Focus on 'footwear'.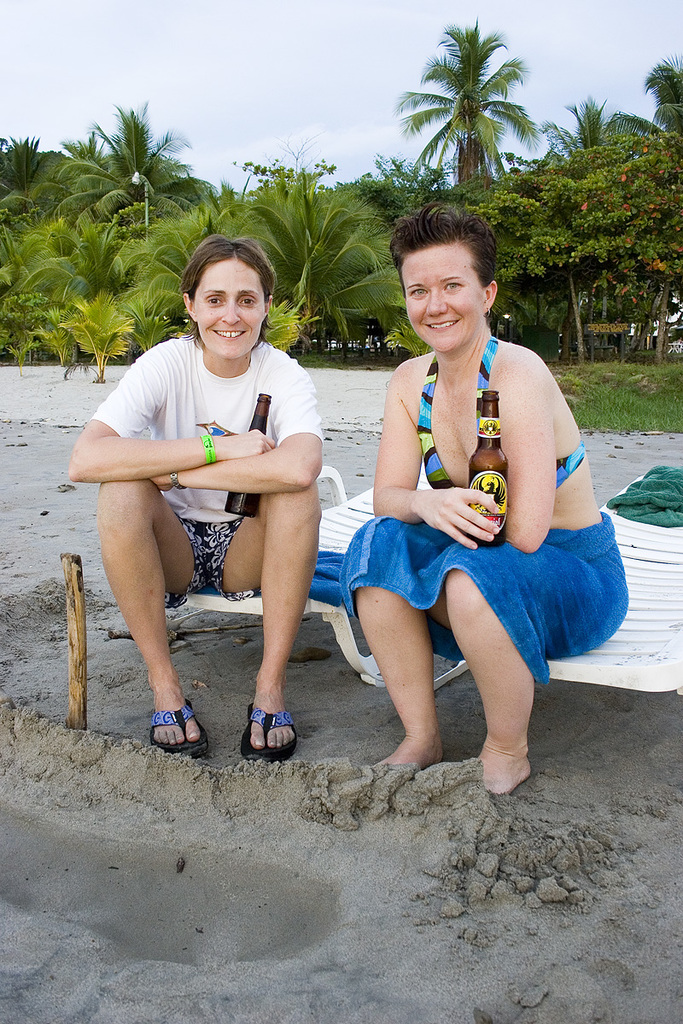
Focused at x1=235, y1=697, x2=304, y2=757.
